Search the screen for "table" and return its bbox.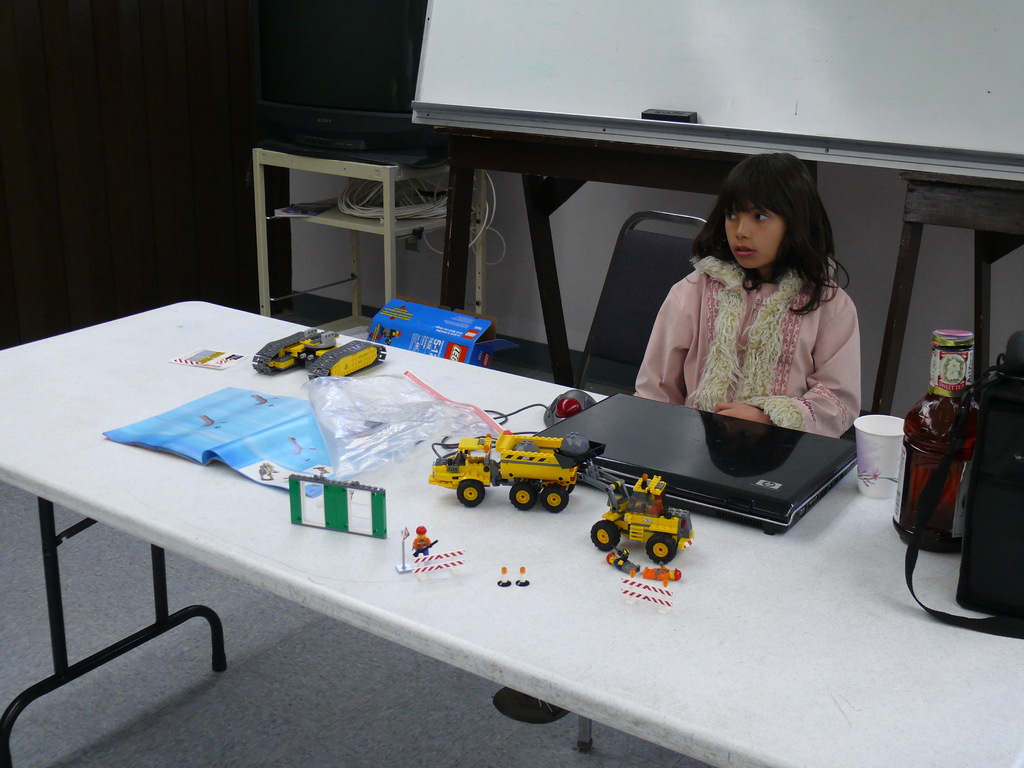
Found: <box>876,178,1022,413</box>.
